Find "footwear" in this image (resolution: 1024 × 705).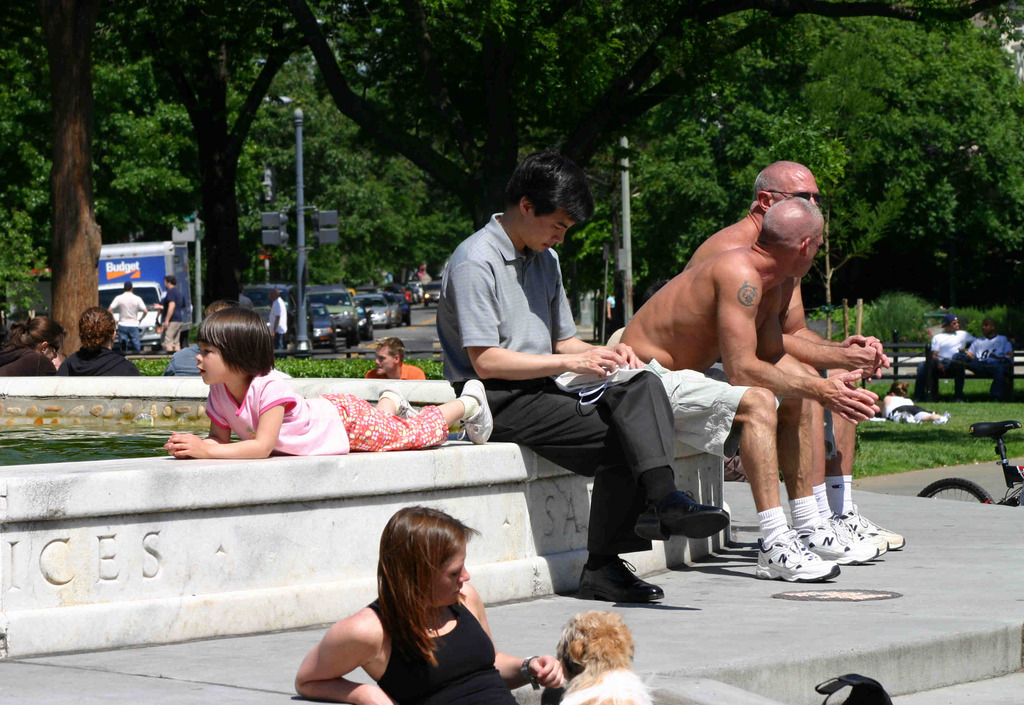
left=758, top=528, right=838, bottom=585.
